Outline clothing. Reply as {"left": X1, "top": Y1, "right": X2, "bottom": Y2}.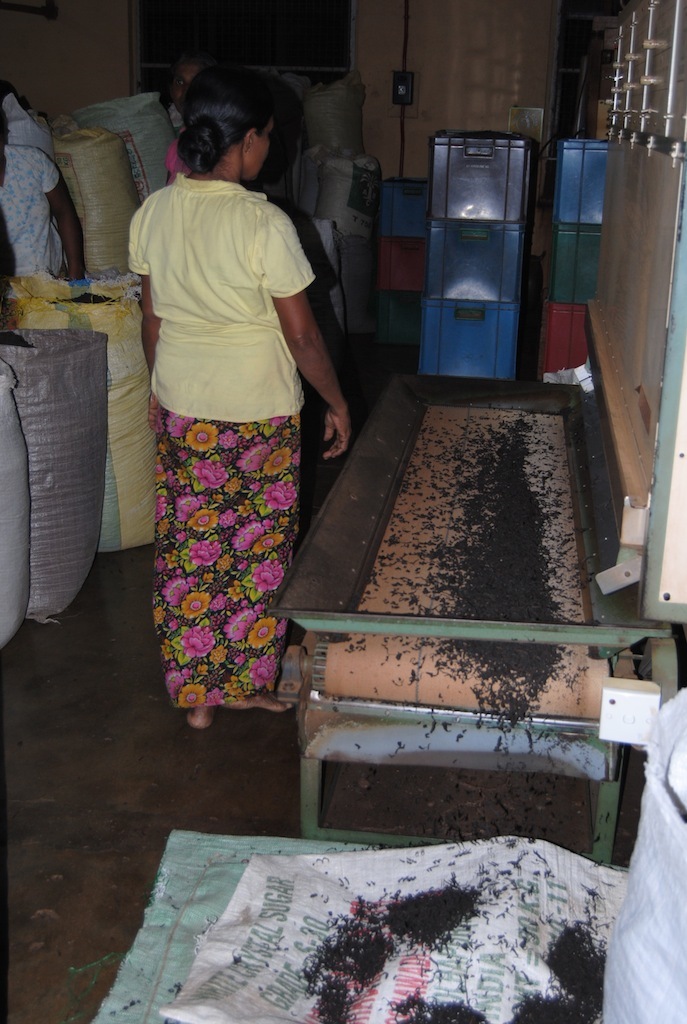
{"left": 0, "top": 143, "right": 65, "bottom": 279}.
